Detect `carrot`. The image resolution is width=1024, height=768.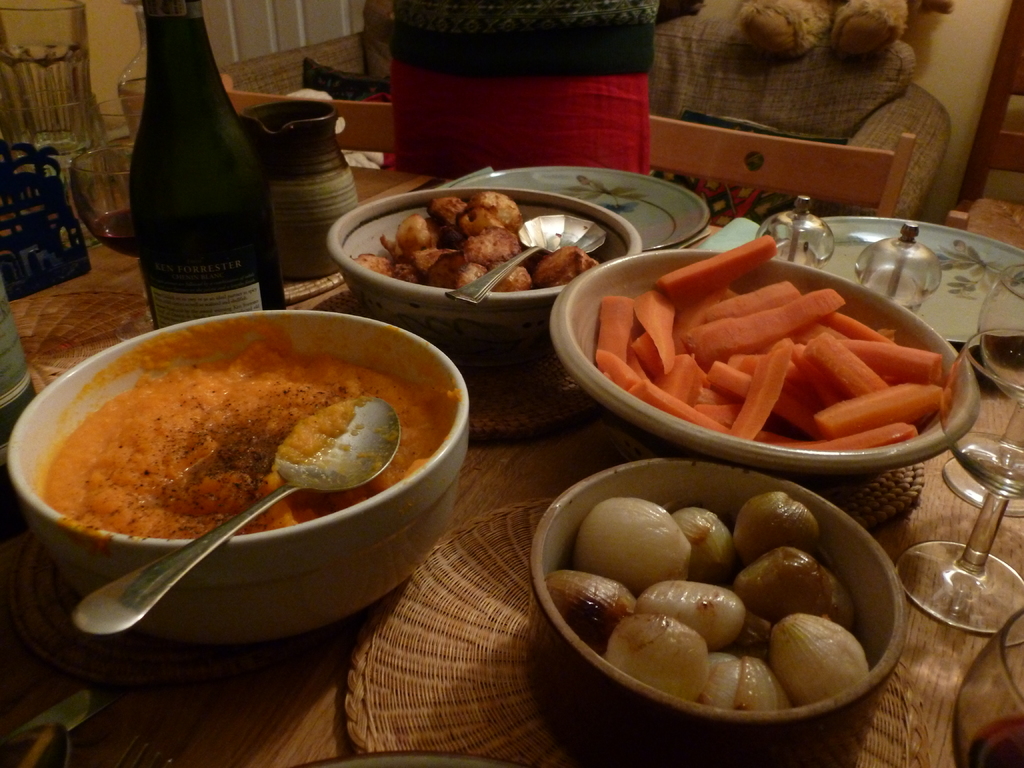
crop(532, 241, 920, 482).
